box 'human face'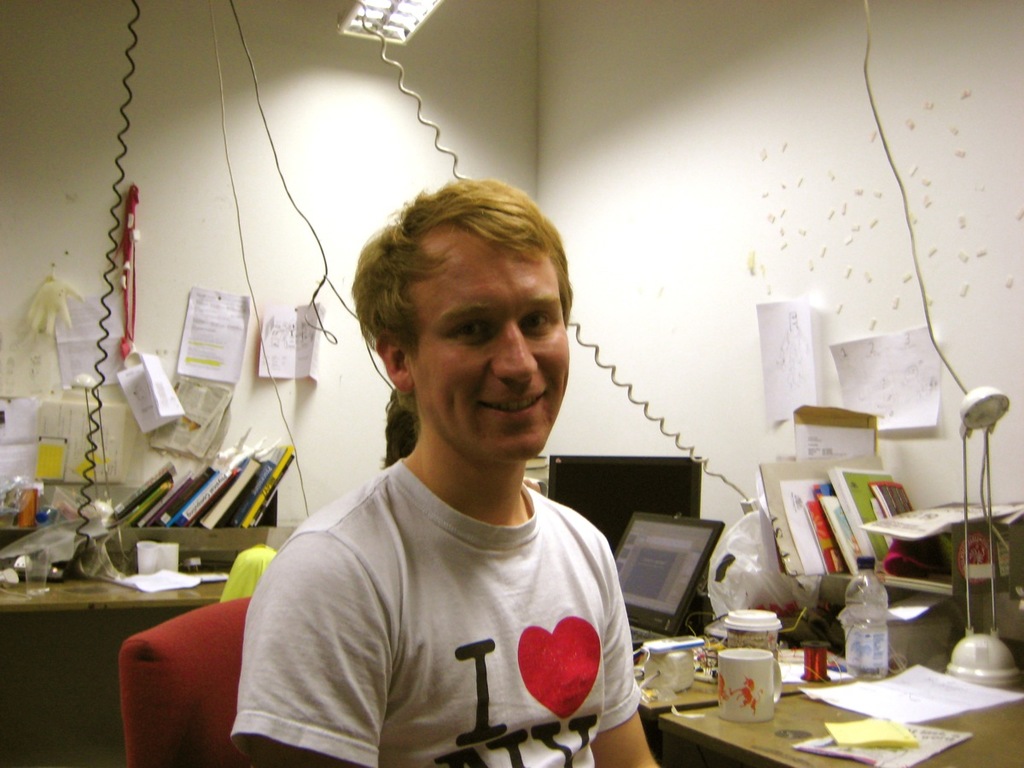
left=407, top=224, right=570, bottom=459
